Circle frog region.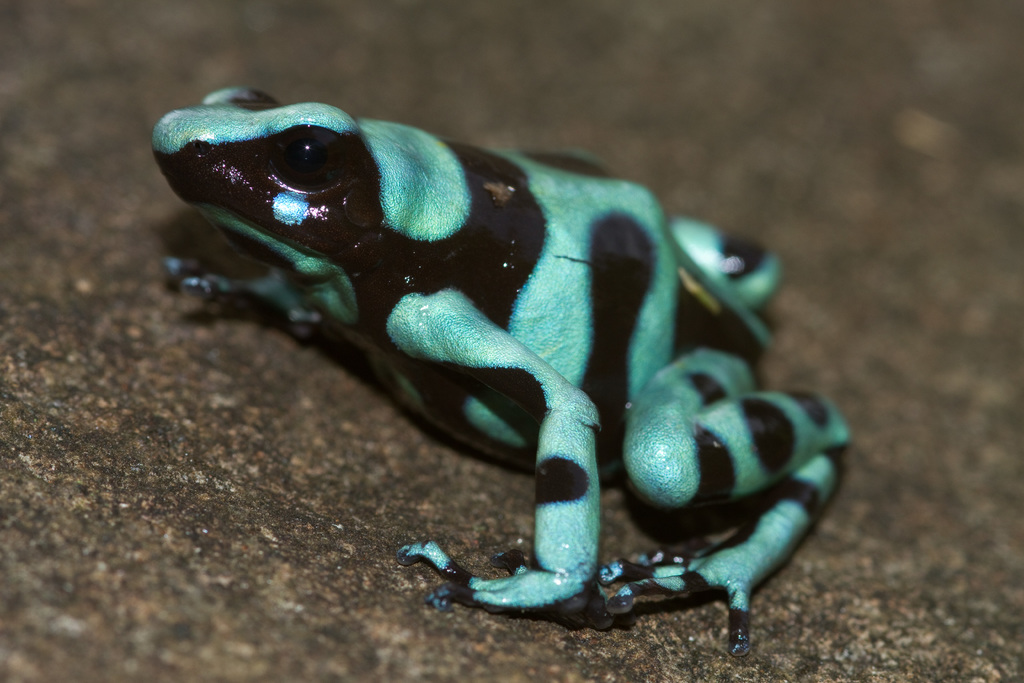
Region: x1=151 y1=89 x2=853 y2=659.
